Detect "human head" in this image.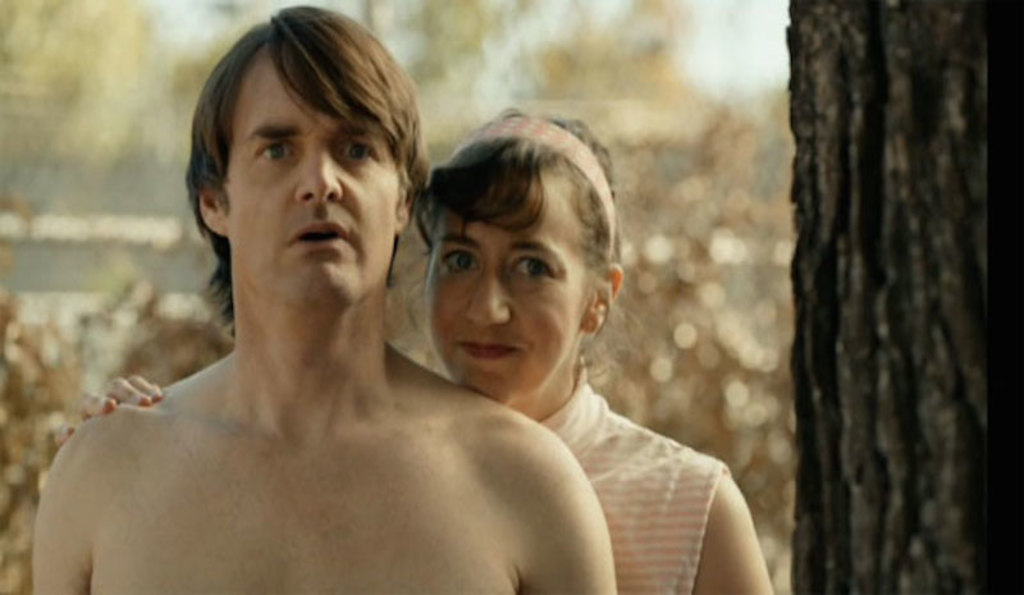
Detection: x1=182, y1=6, x2=421, y2=316.
